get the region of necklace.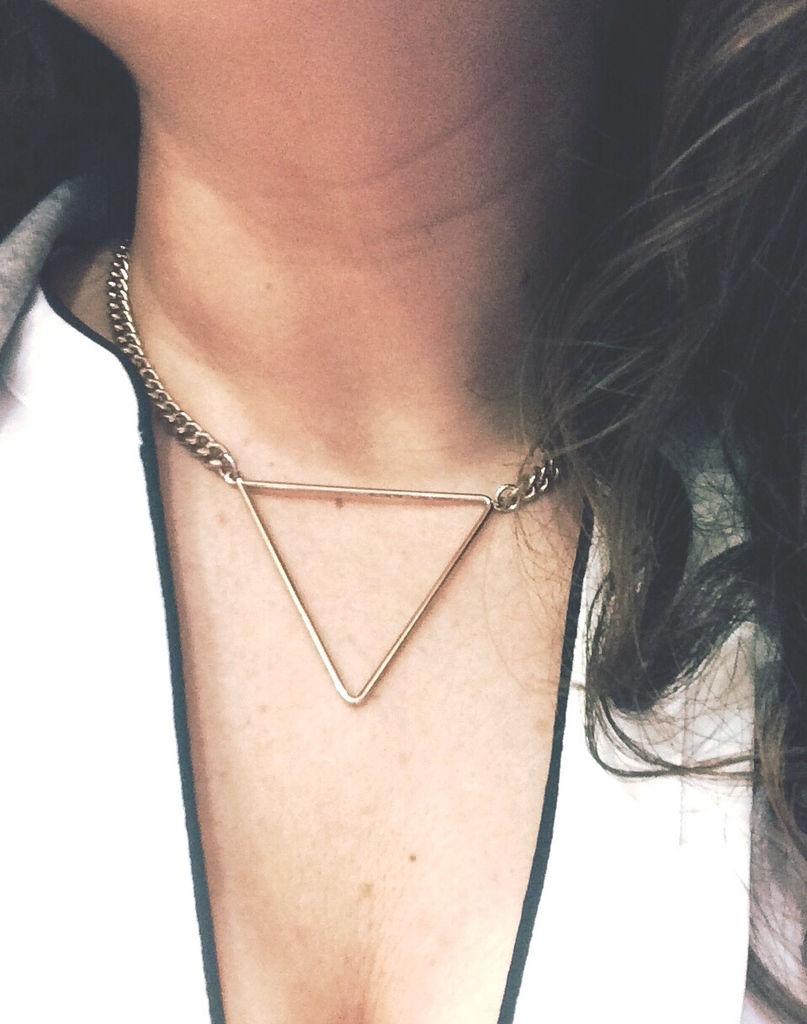
box(104, 235, 575, 712).
